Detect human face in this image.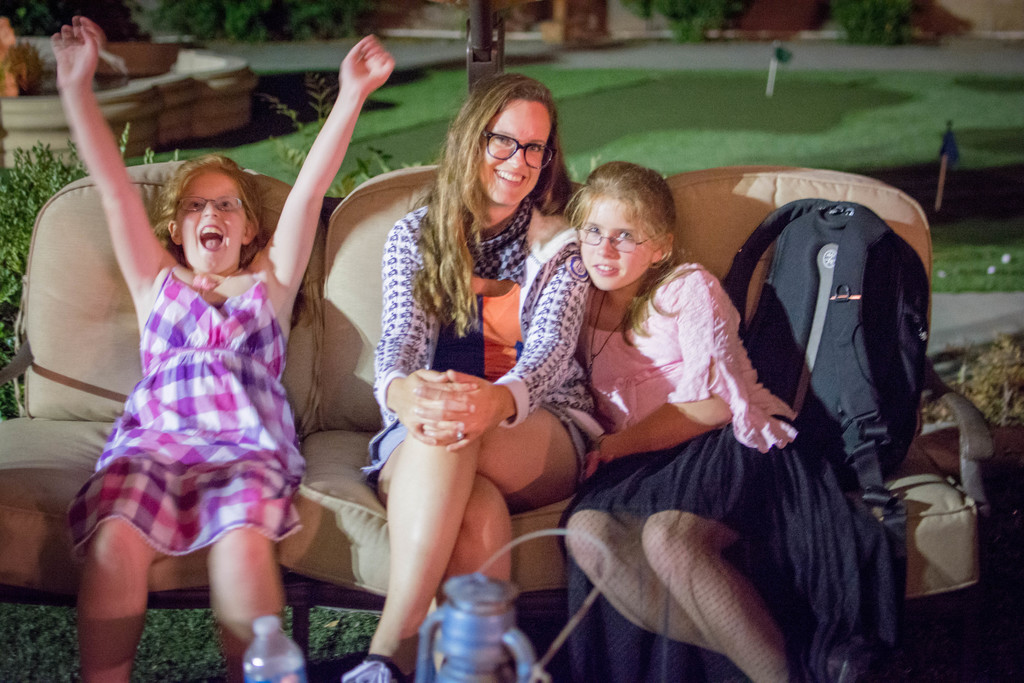
Detection: rect(476, 99, 552, 206).
